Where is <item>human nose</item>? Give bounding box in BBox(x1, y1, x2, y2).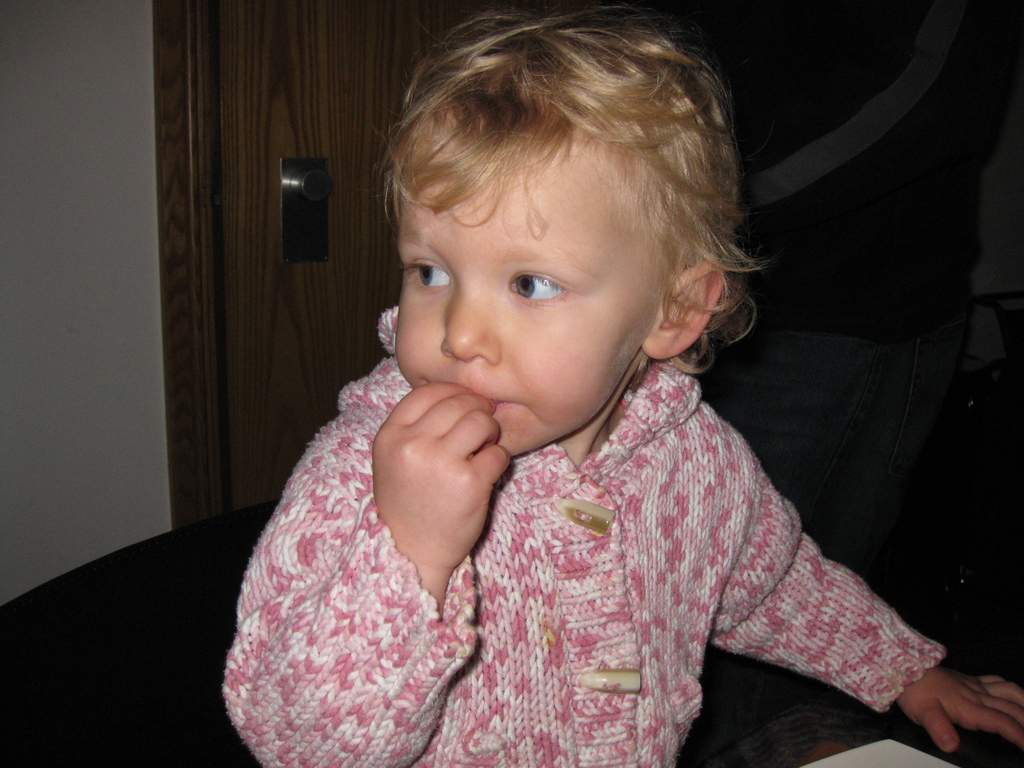
BBox(440, 284, 502, 367).
